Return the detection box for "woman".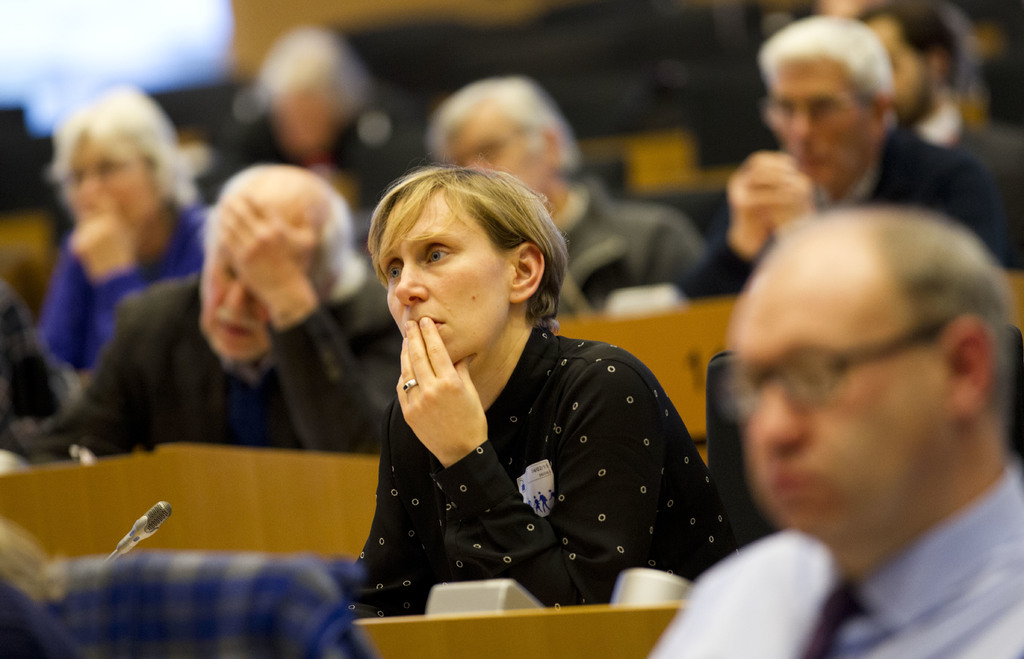
[x1=33, y1=85, x2=228, y2=402].
